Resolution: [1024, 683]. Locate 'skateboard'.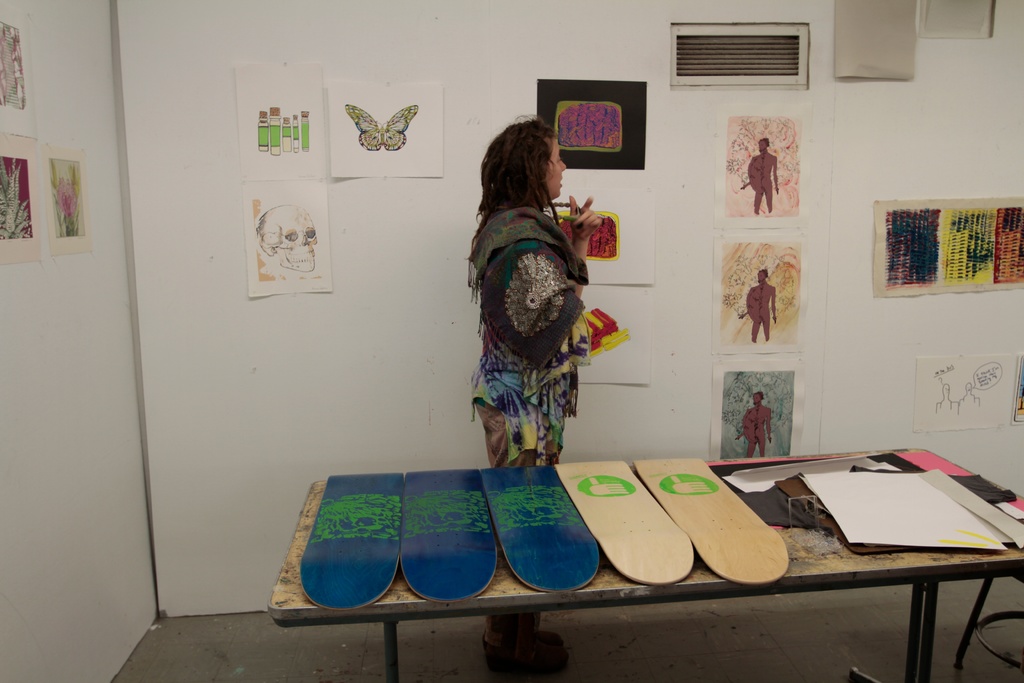
region(481, 466, 600, 593).
